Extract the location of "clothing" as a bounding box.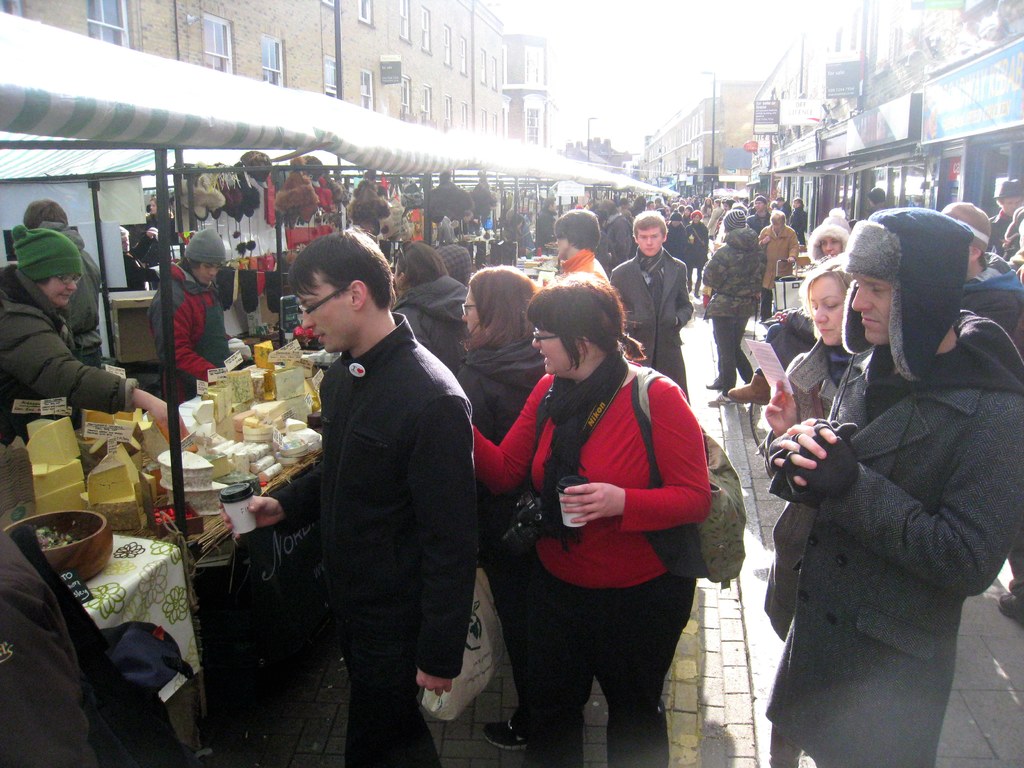
BBox(789, 341, 852, 417).
